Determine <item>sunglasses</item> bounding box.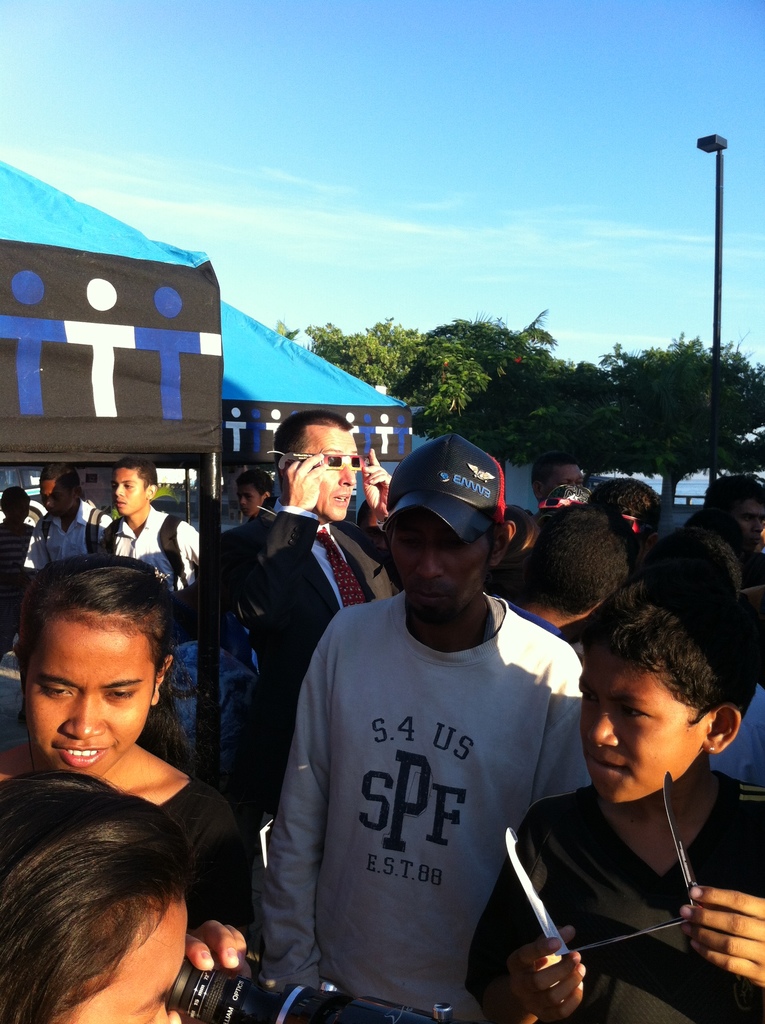
Determined: region(275, 449, 362, 467).
